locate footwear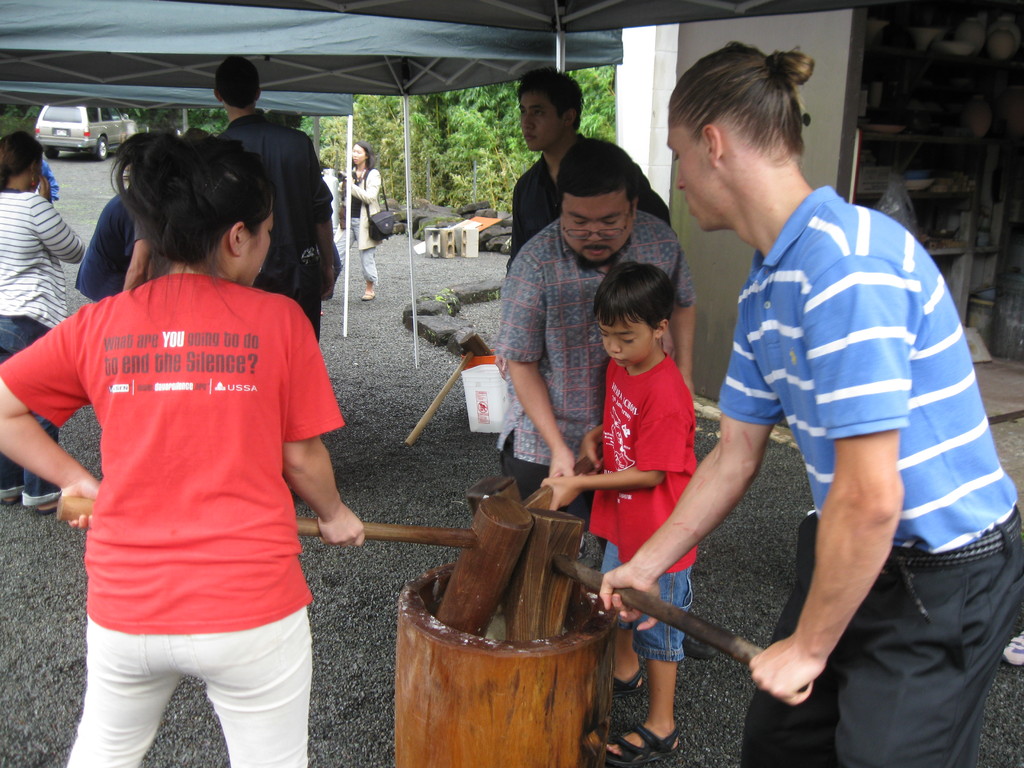
{"x1": 25, "y1": 500, "x2": 56, "y2": 516}
